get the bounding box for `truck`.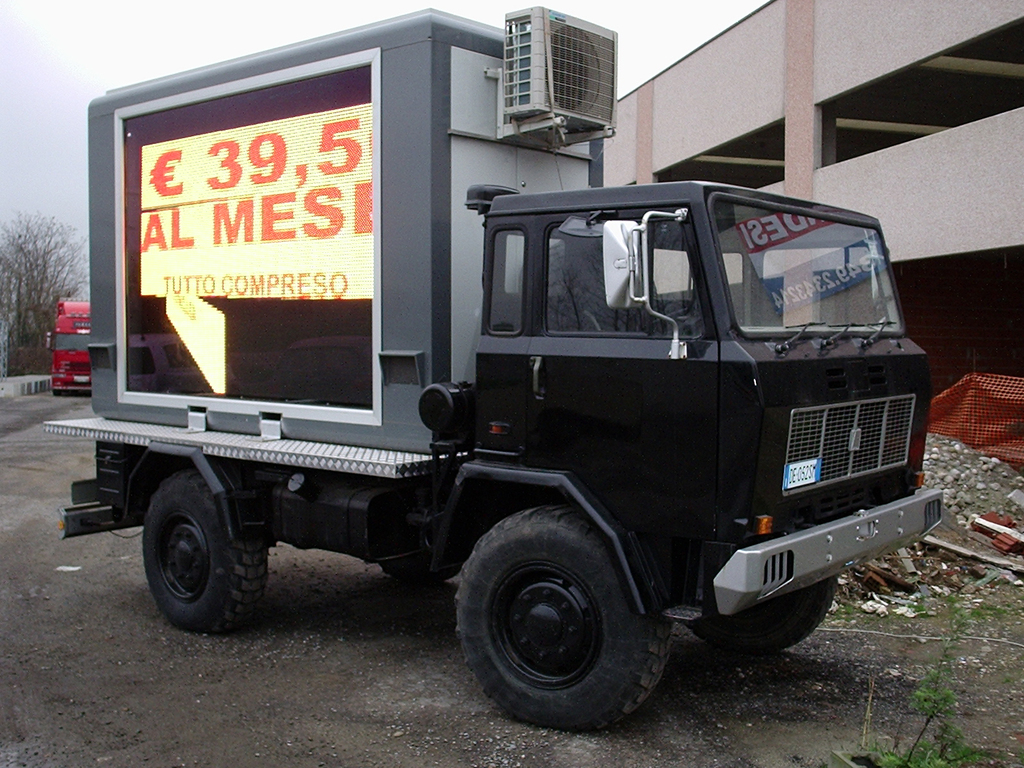
44, 300, 92, 396.
